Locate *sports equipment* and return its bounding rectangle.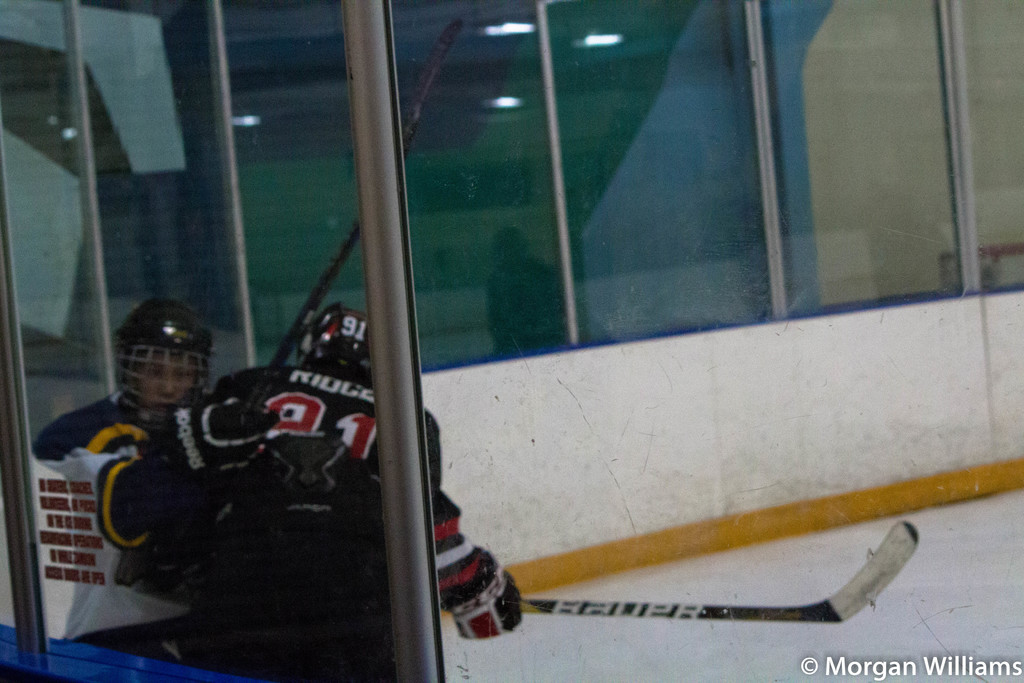
select_region(438, 550, 524, 637).
